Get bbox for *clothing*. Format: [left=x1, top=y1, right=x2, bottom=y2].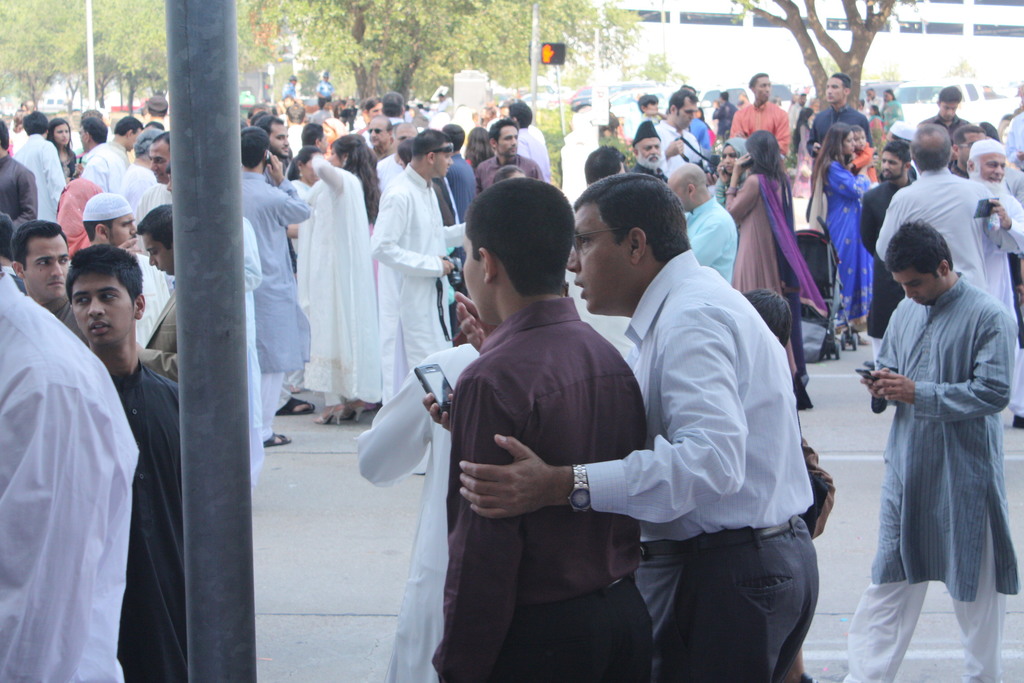
[left=998, top=167, right=1023, bottom=204].
